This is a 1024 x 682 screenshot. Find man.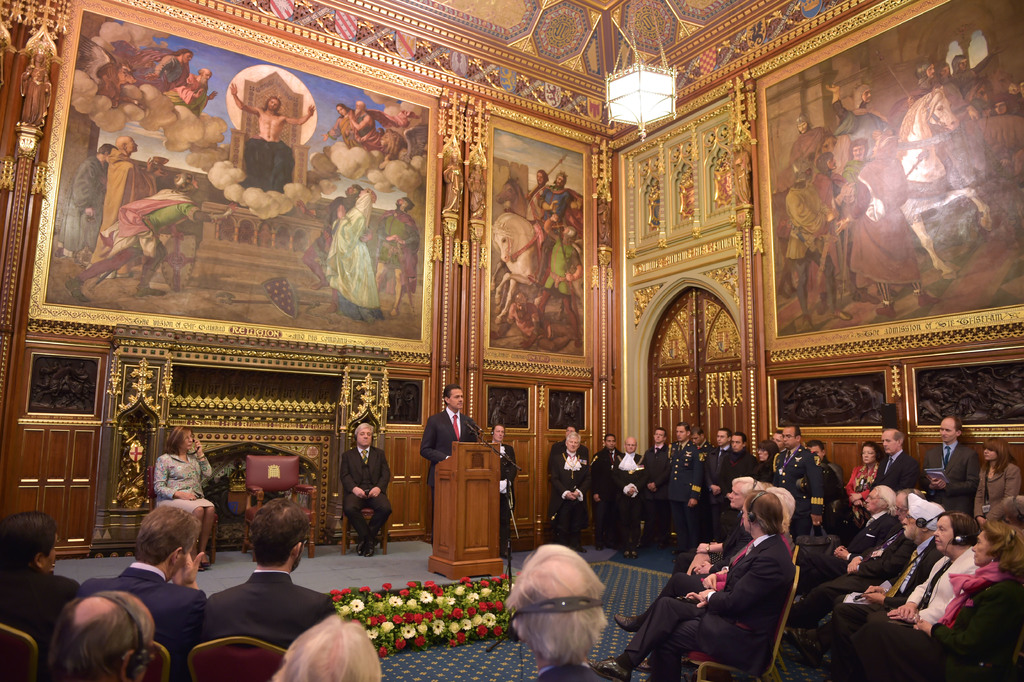
Bounding box: x1=88, y1=172, x2=240, y2=303.
